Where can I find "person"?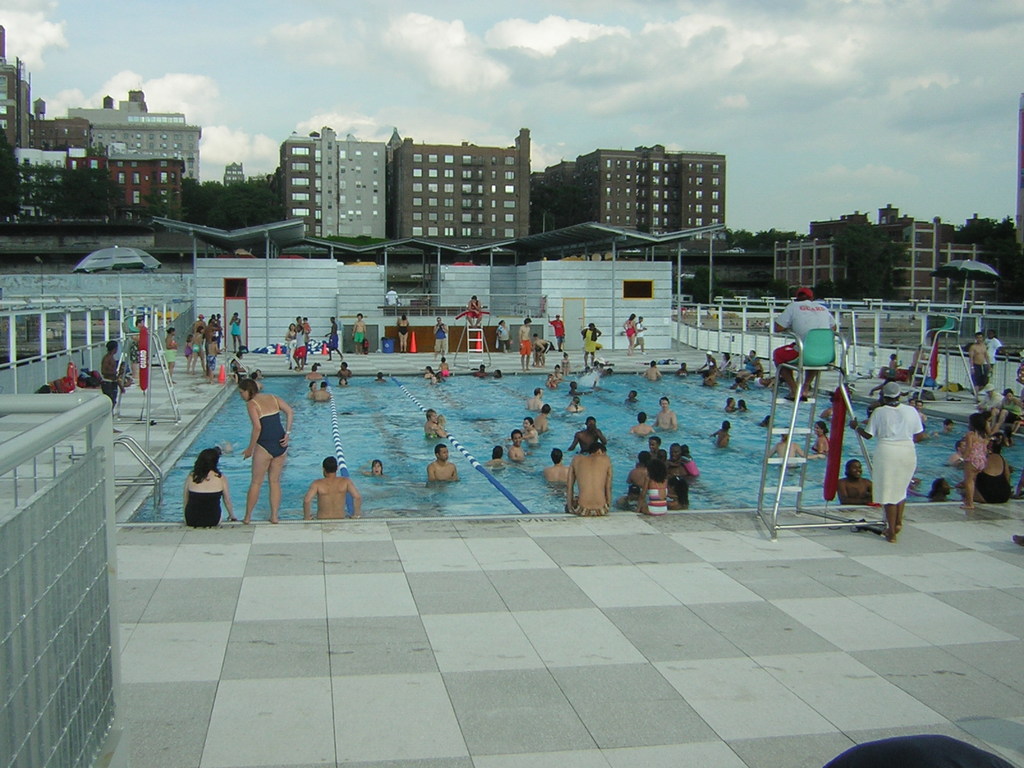
You can find it at <region>967, 383, 1005, 435</region>.
